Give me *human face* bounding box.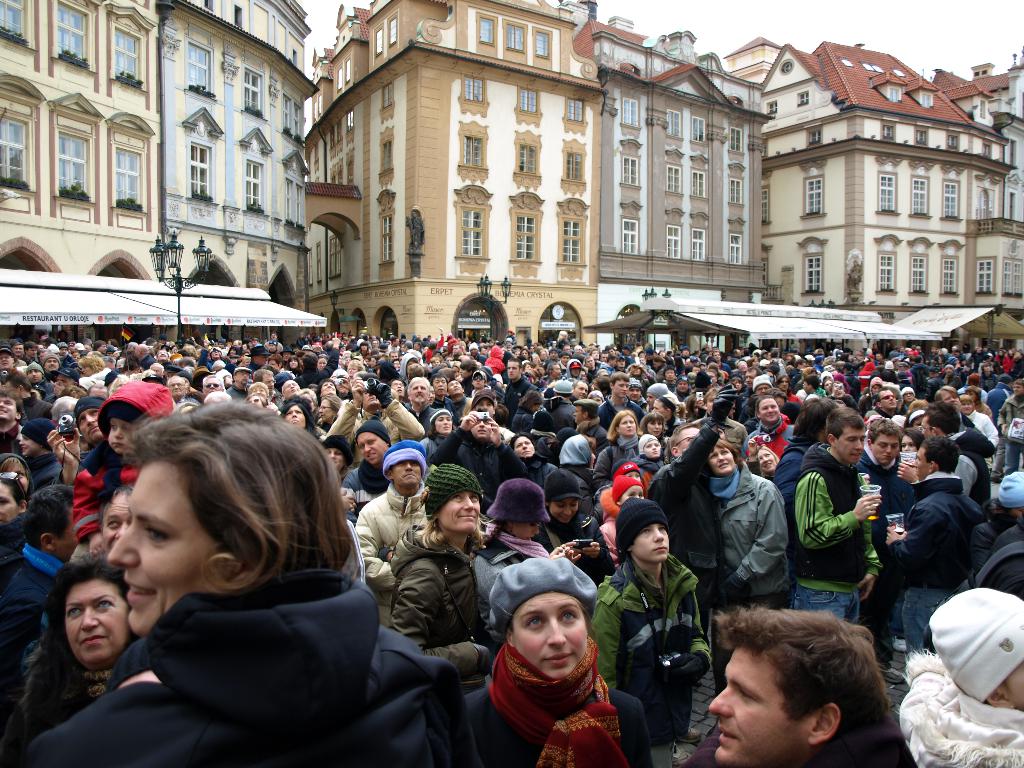
[left=643, top=441, right=660, bottom=458].
